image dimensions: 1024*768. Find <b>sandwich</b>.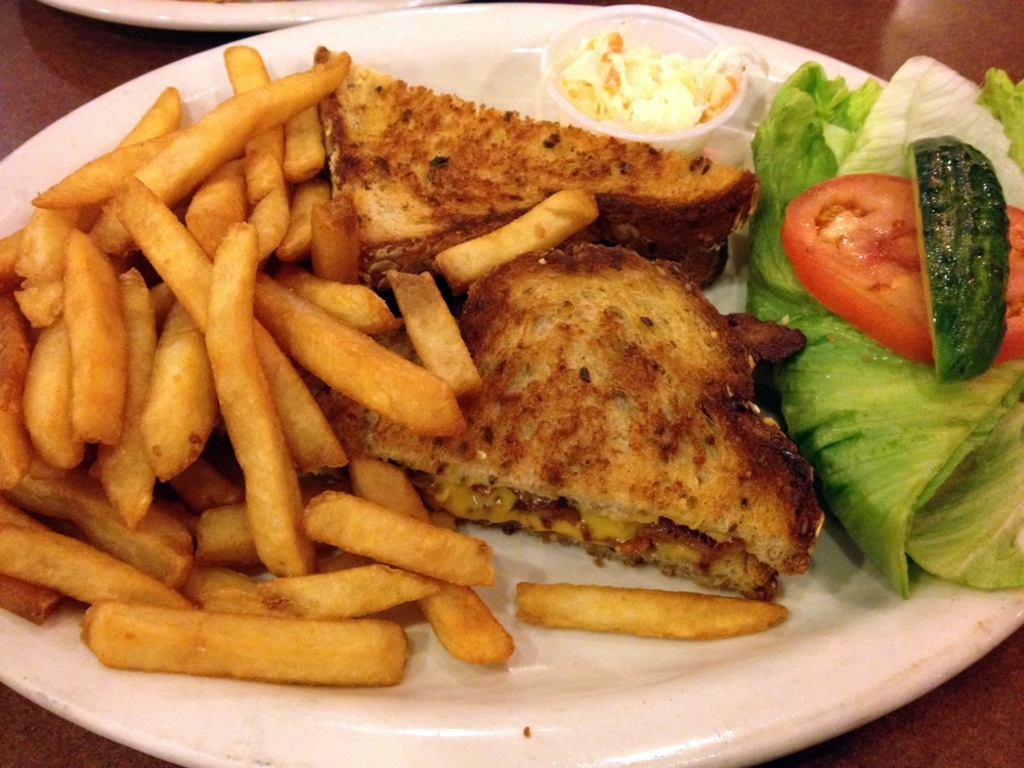
313:240:825:601.
